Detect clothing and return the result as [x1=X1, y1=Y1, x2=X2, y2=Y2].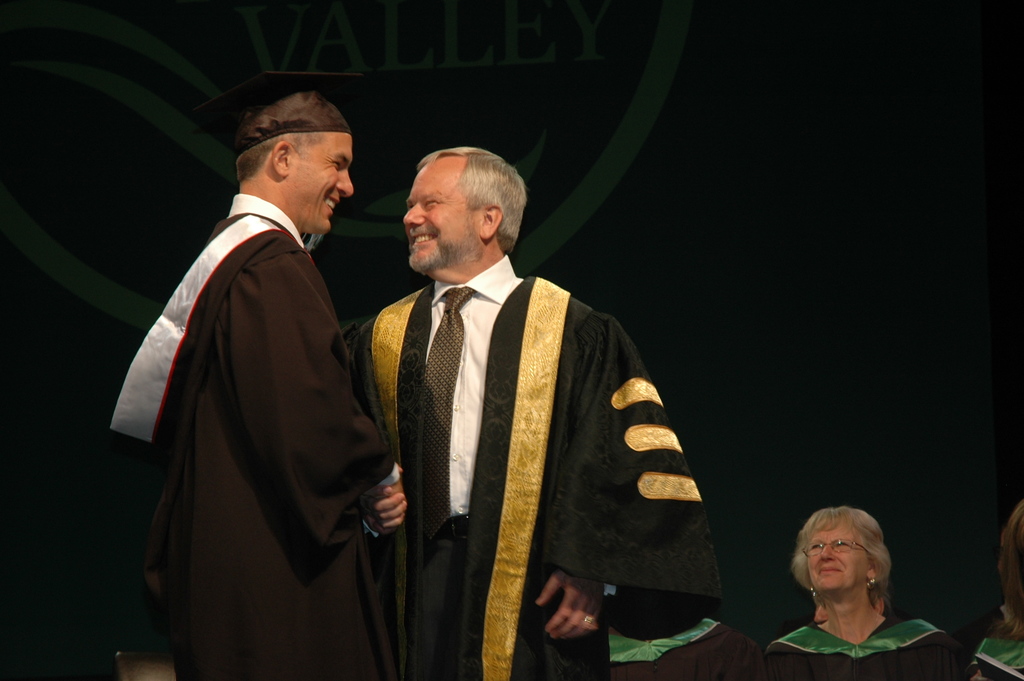
[x1=335, y1=222, x2=720, y2=680].
